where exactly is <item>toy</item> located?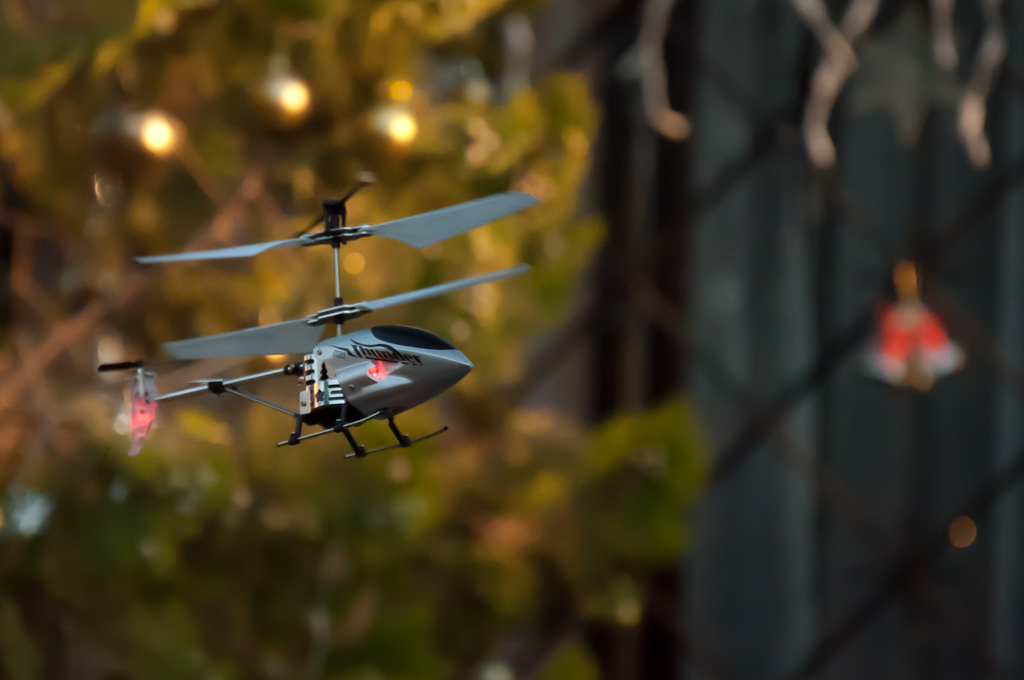
Its bounding box is Rect(94, 175, 539, 460).
